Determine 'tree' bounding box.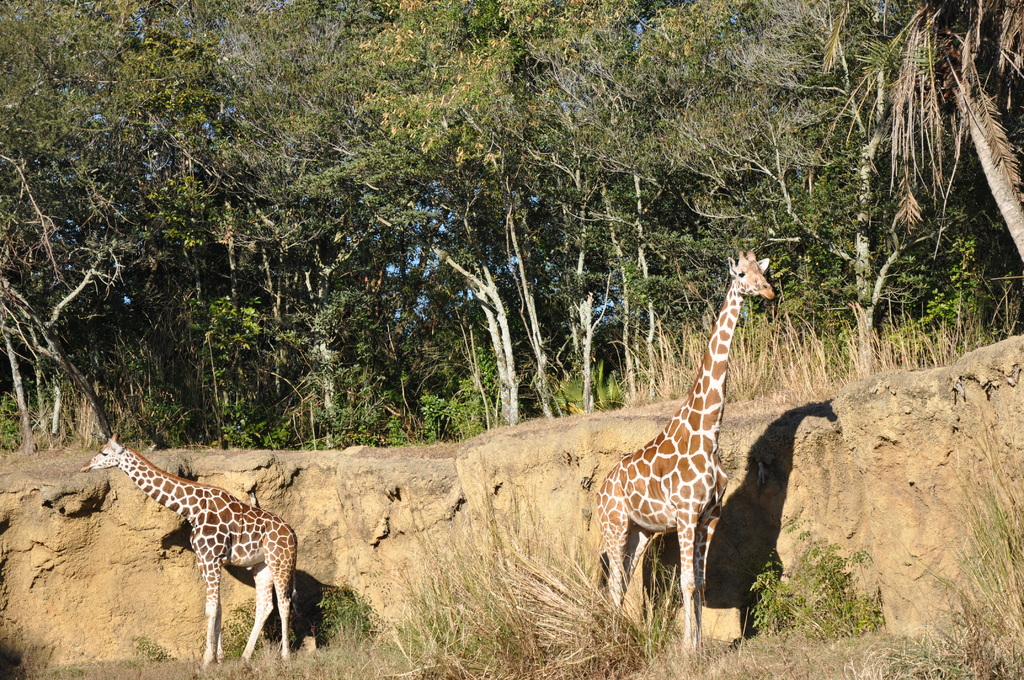
Determined: 0, 137, 122, 449.
